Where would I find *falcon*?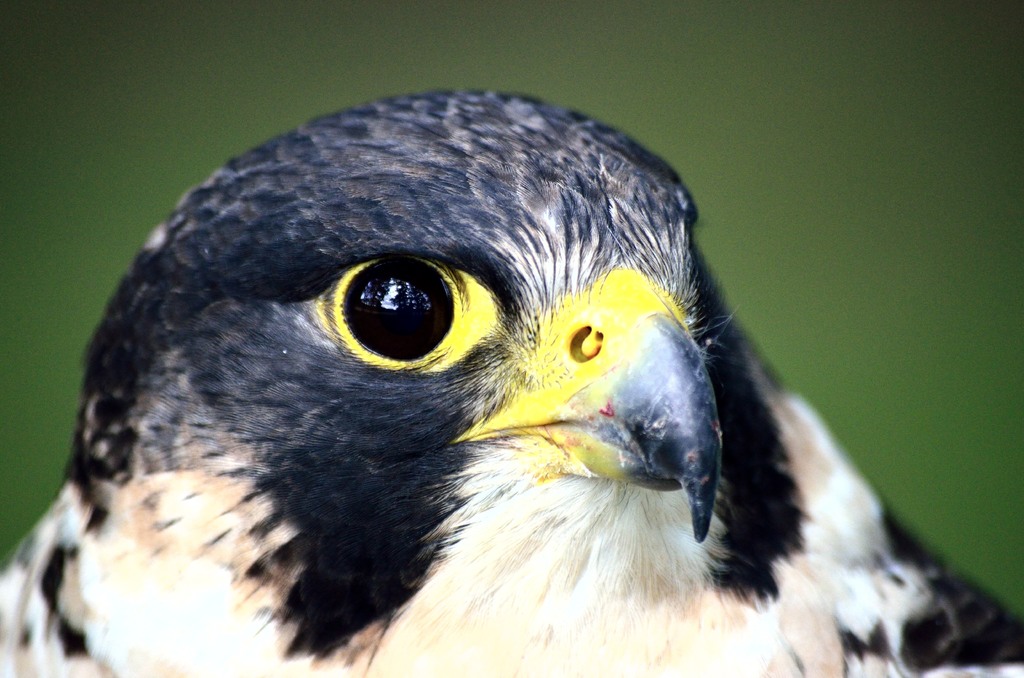
At <box>0,83,1023,677</box>.
